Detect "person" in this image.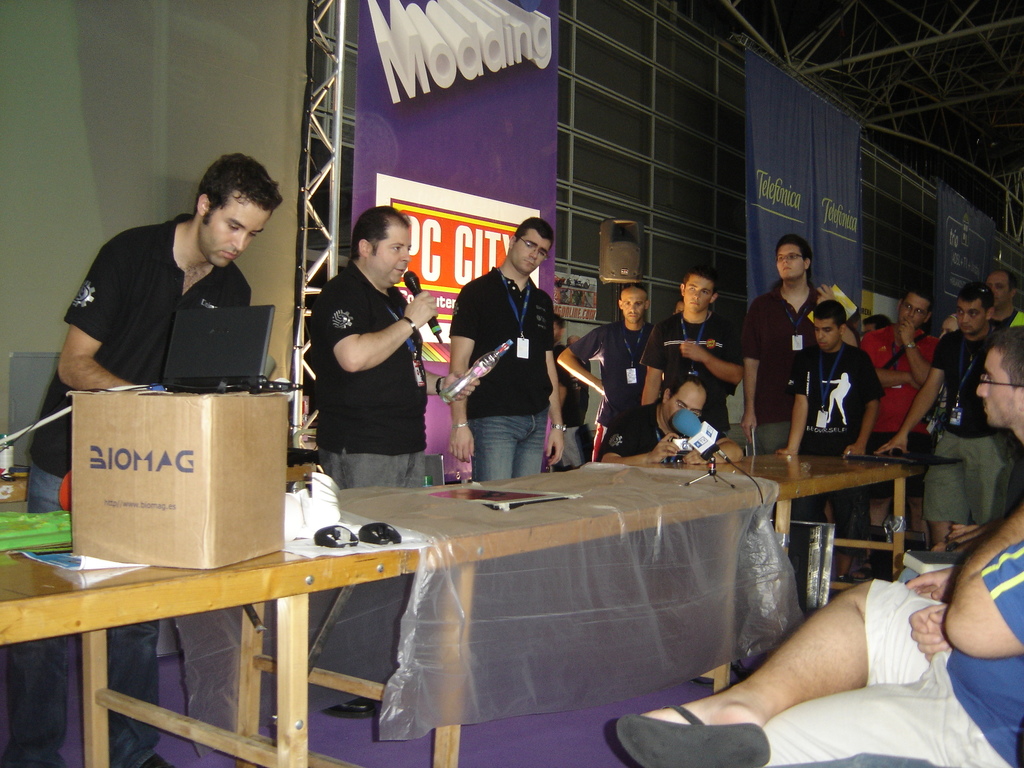
Detection: [x1=936, y1=315, x2=957, y2=339].
